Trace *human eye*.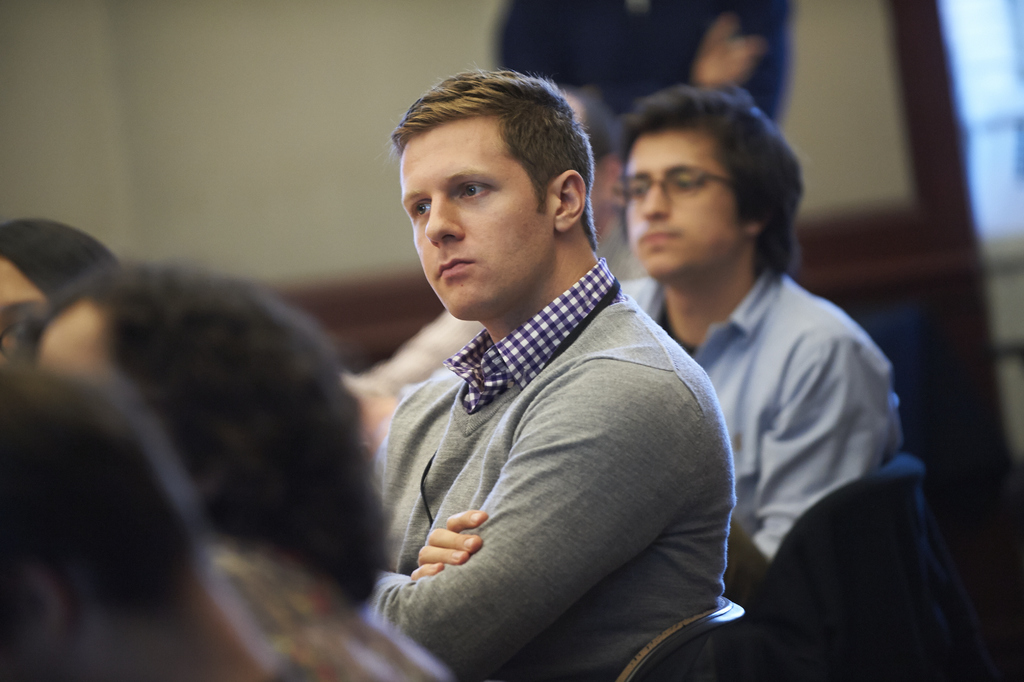
Traced to <bbox>449, 182, 498, 205</bbox>.
